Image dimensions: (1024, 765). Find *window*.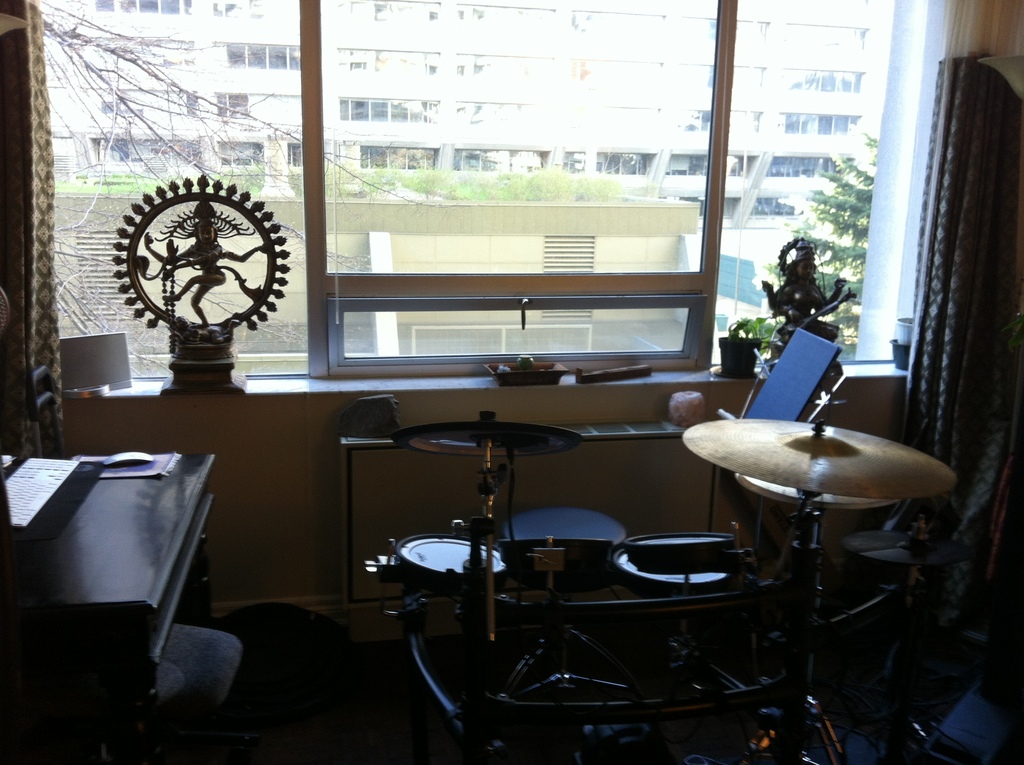
crop(97, 95, 118, 113).
